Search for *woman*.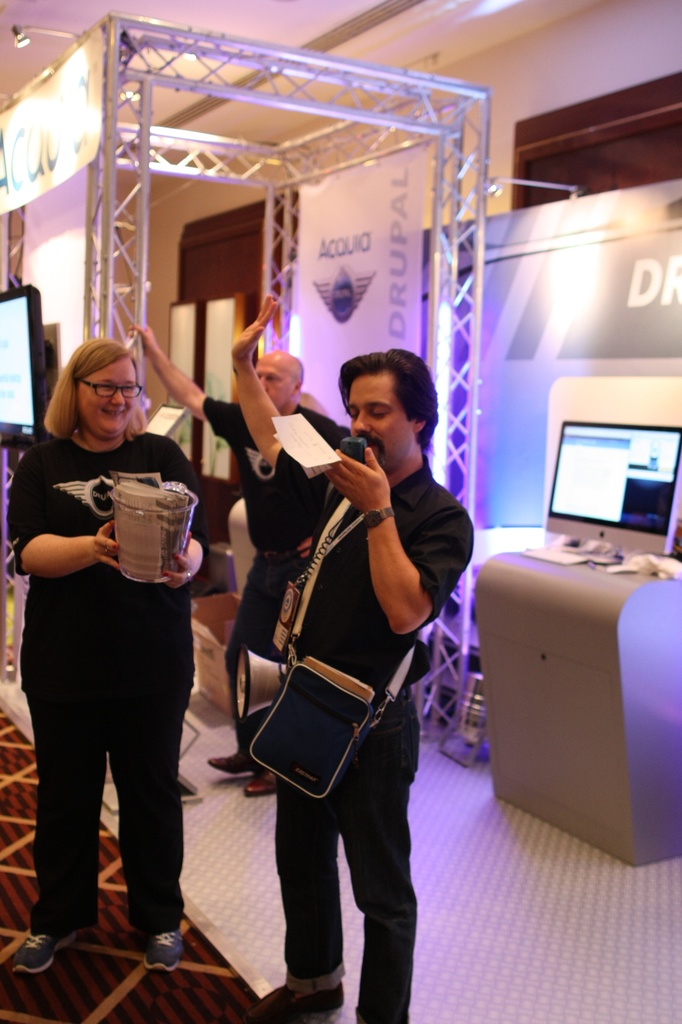
Found at {"left": 5, "top": 330, "right": 220, "bottom": 974}.
